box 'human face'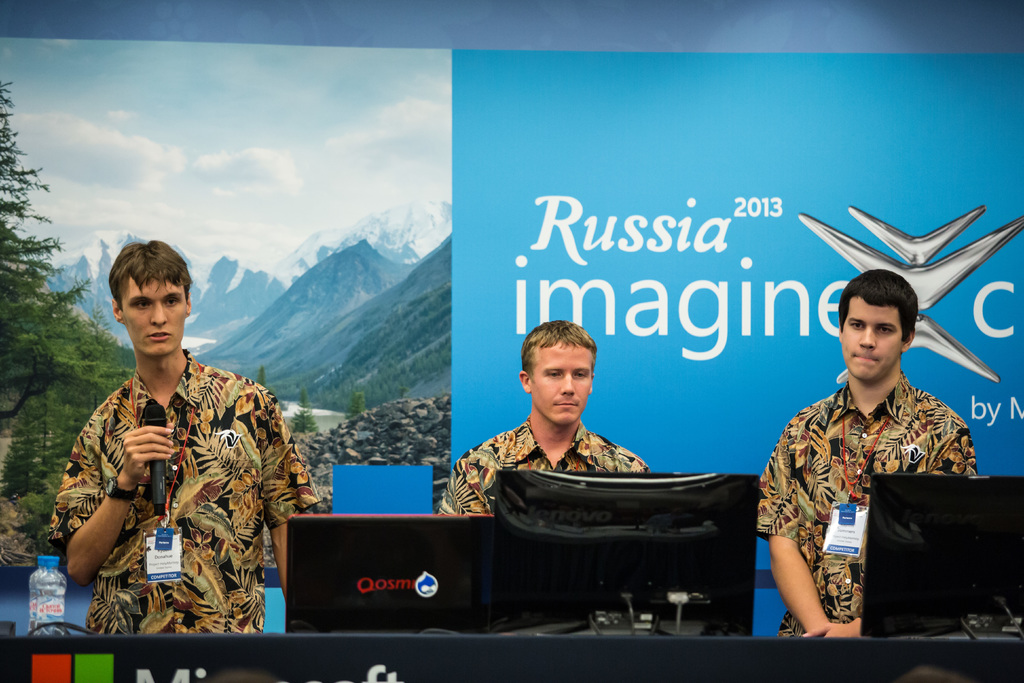
<bbox>527, 341, 595, 425</bbox>
